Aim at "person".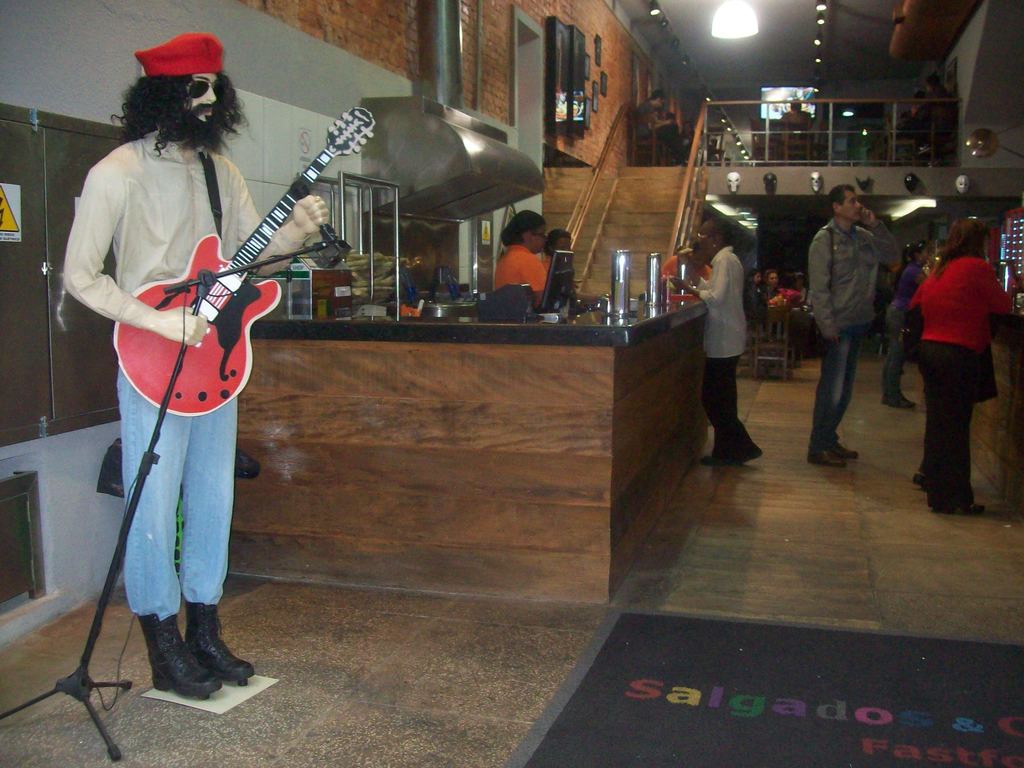
Aimed at locate(909, 188, 1012, 510).
